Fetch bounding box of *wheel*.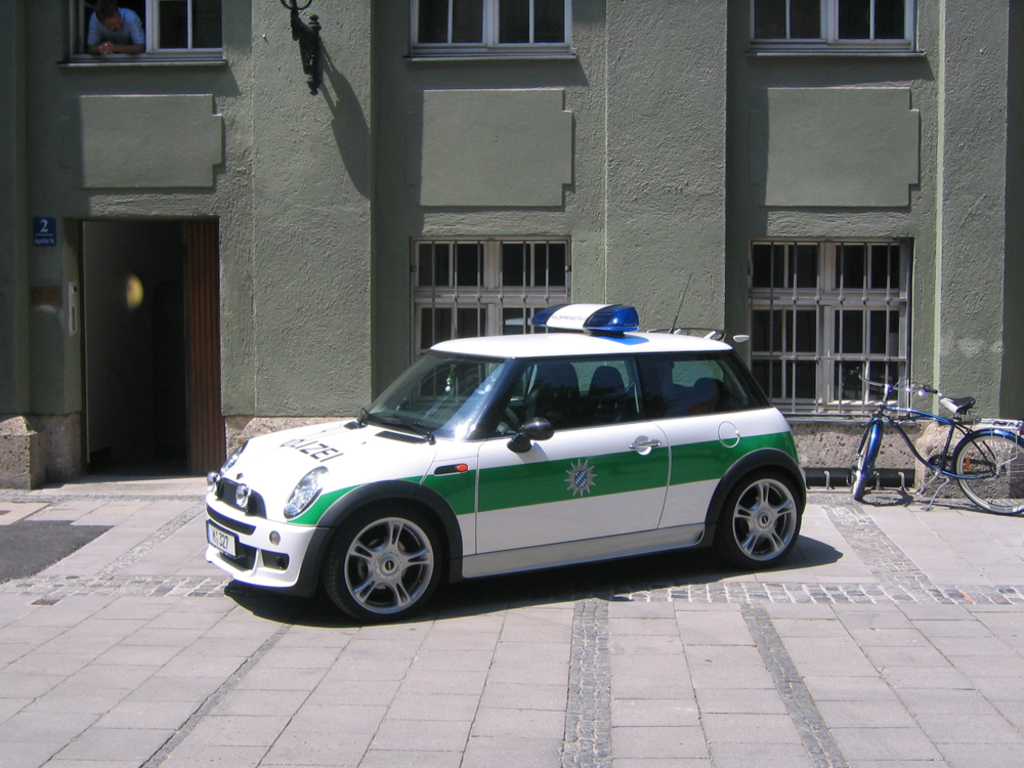
Bbox: {"x1": 323, "y1": 501, "x2": 449, "y2": 625}.
